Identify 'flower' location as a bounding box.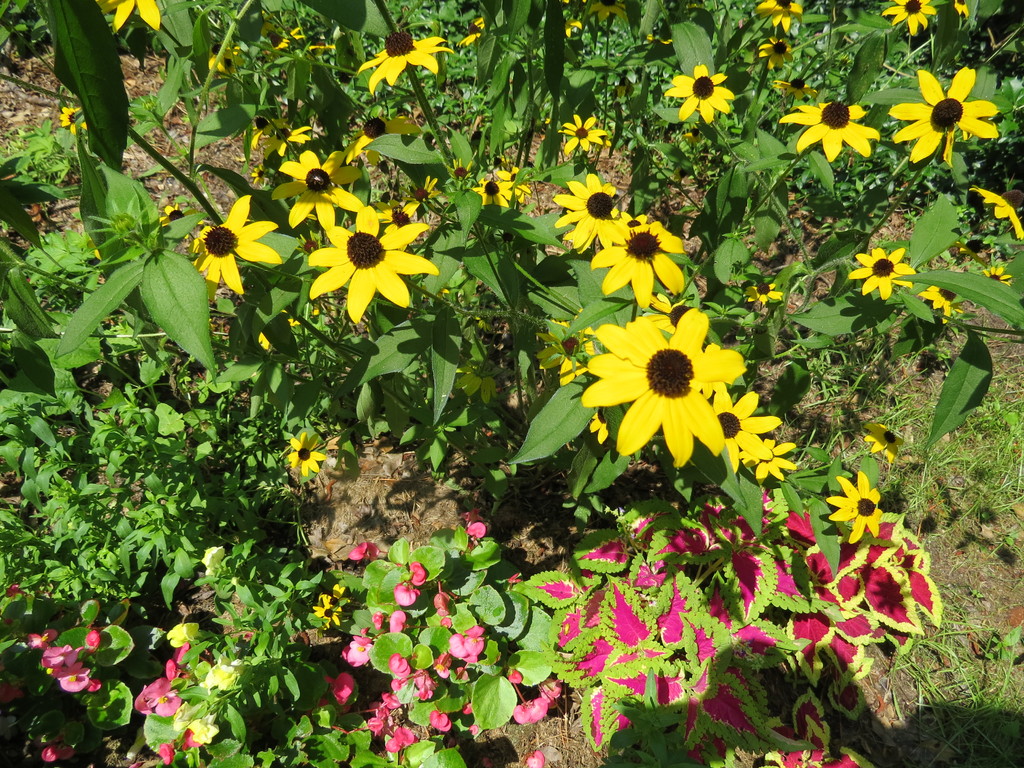
(left=283, top=431, right=332, bottom=479).
